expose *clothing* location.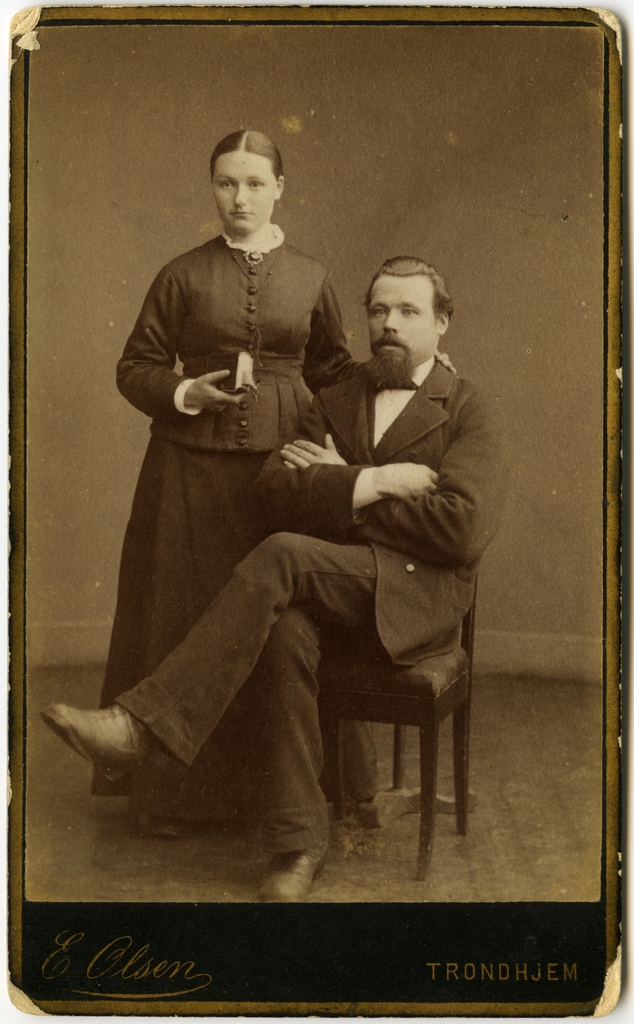
Exposed at bbox=(107, 232, 382, 825).
